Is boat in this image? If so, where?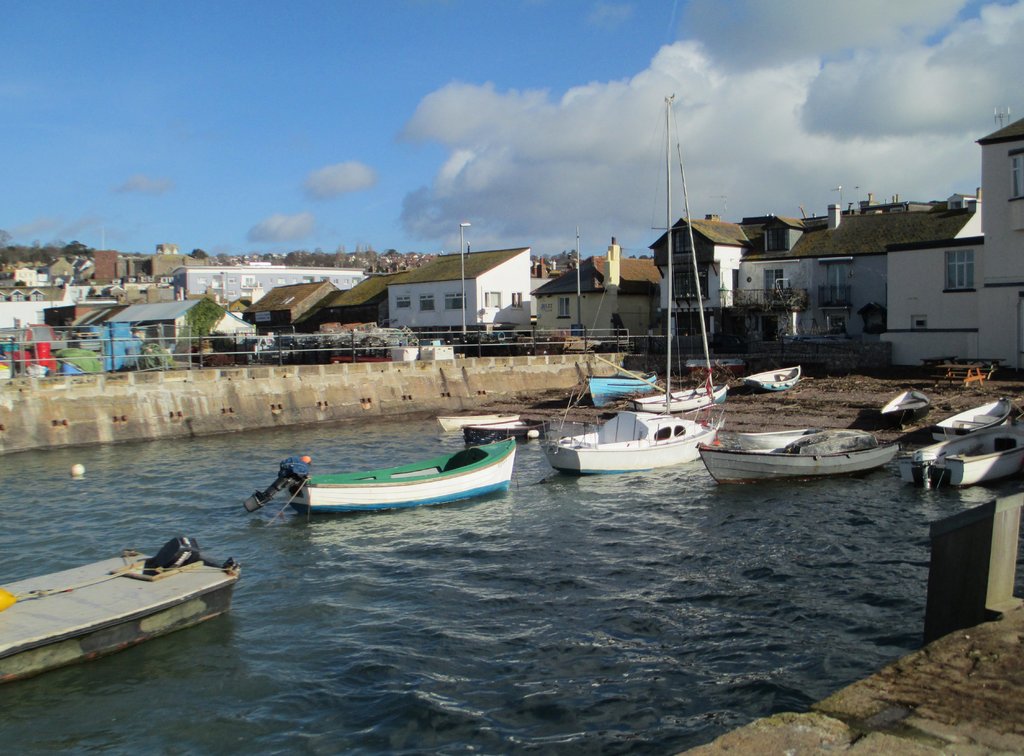
Yes, at (left=737, top=362, right=796, bottom=391).
